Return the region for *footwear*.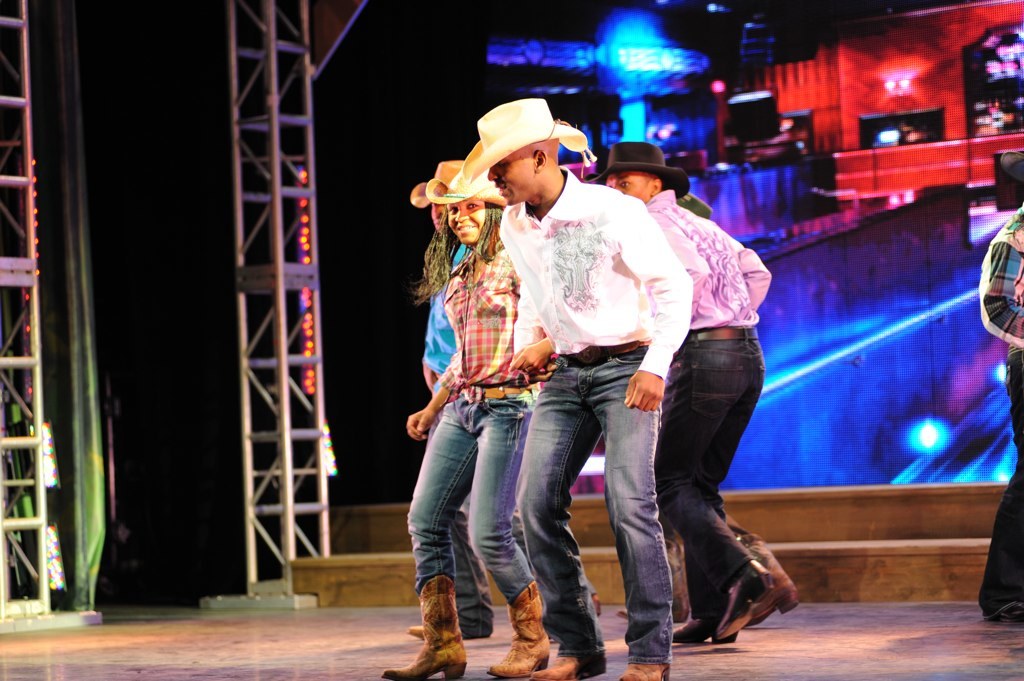
x1=614 y1=668 x2=668 y2=680.
